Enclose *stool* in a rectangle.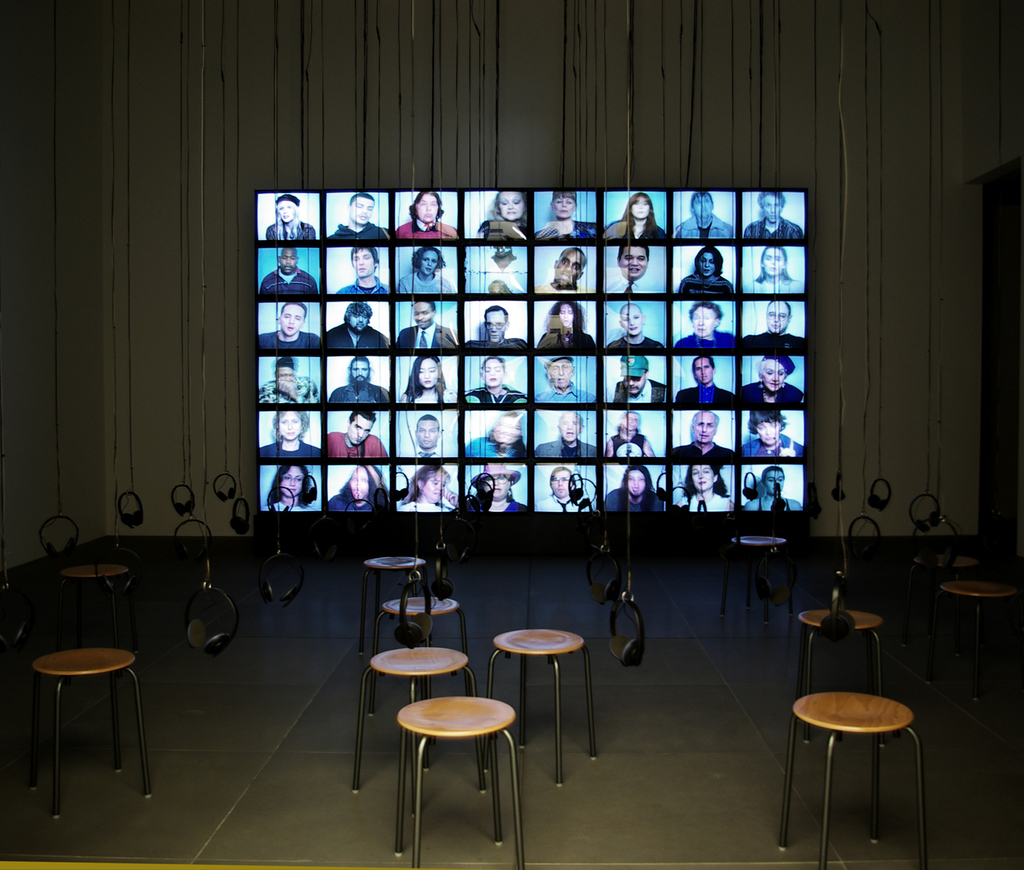
crop(364, 555, 430, 654).
